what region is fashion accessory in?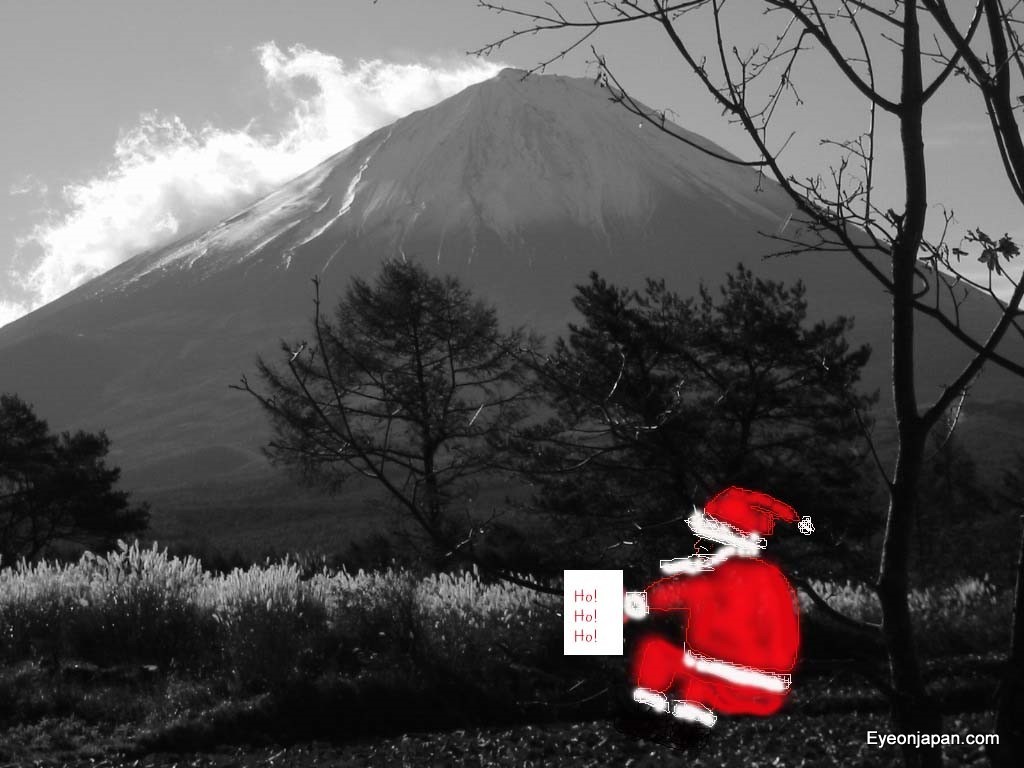
{"left": 683, "top": 480, "right": 818, "bottom": 558}.
